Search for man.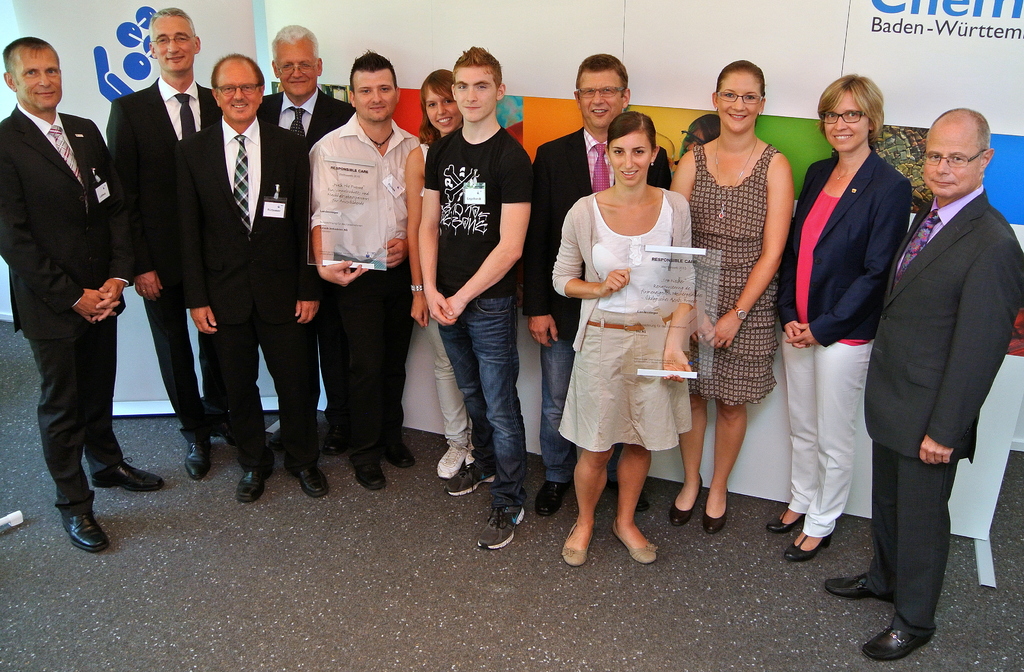
Found at {"left": 522, "top": 53, "right": 672, "bottom": 516}.
